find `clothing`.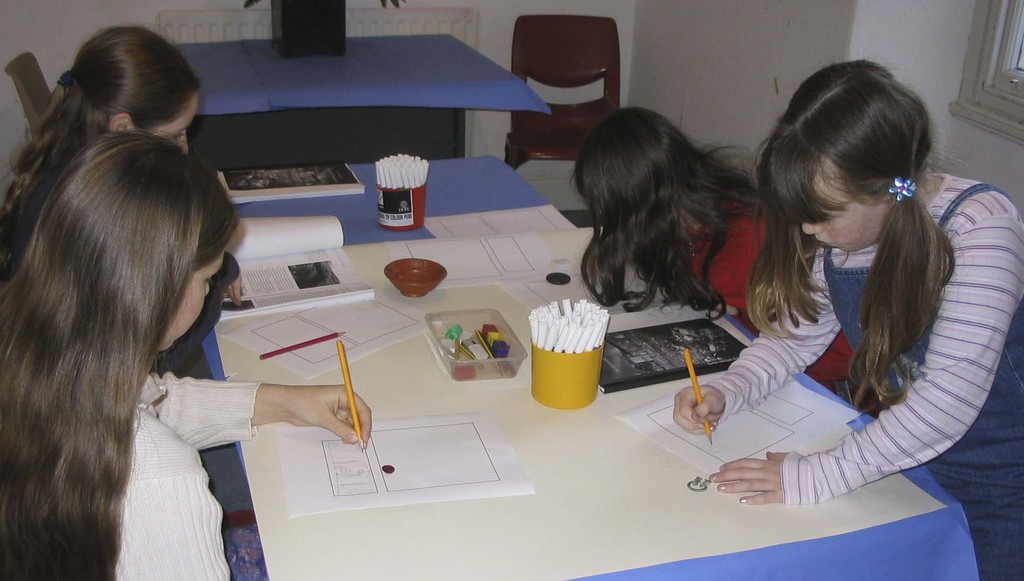
(94, 347, 260, 580).
